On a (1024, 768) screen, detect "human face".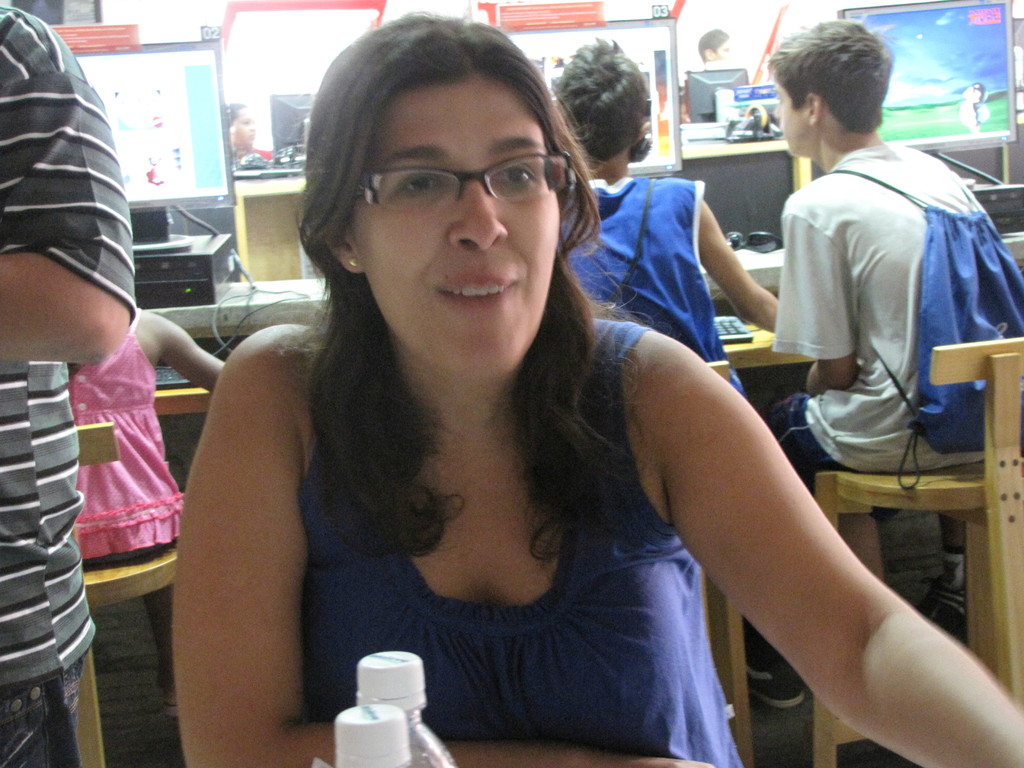
crop(768, 72, 812, 164).
